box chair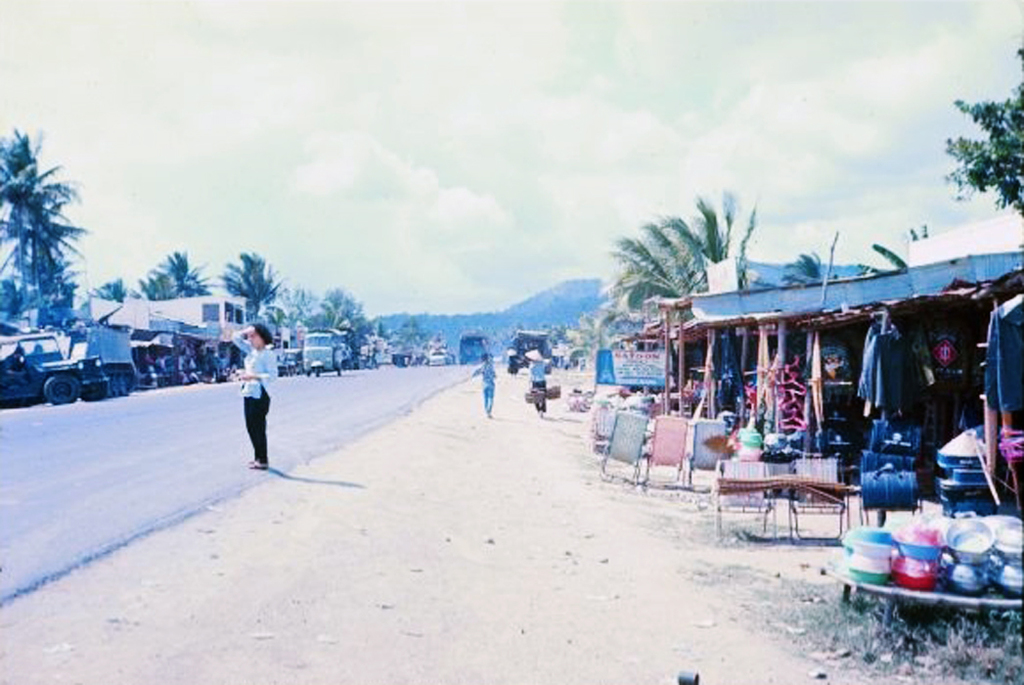
<region>594, 411, 647, 484</region>
